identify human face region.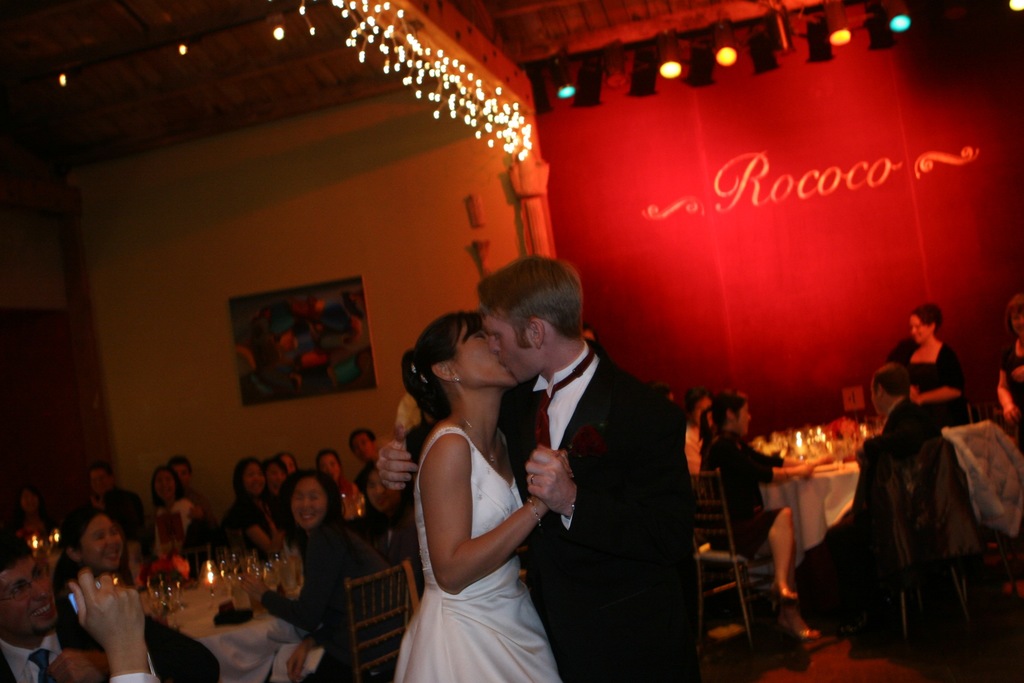
Region: pyautogui.locateOnScreen(0, 566, 56, 634).
